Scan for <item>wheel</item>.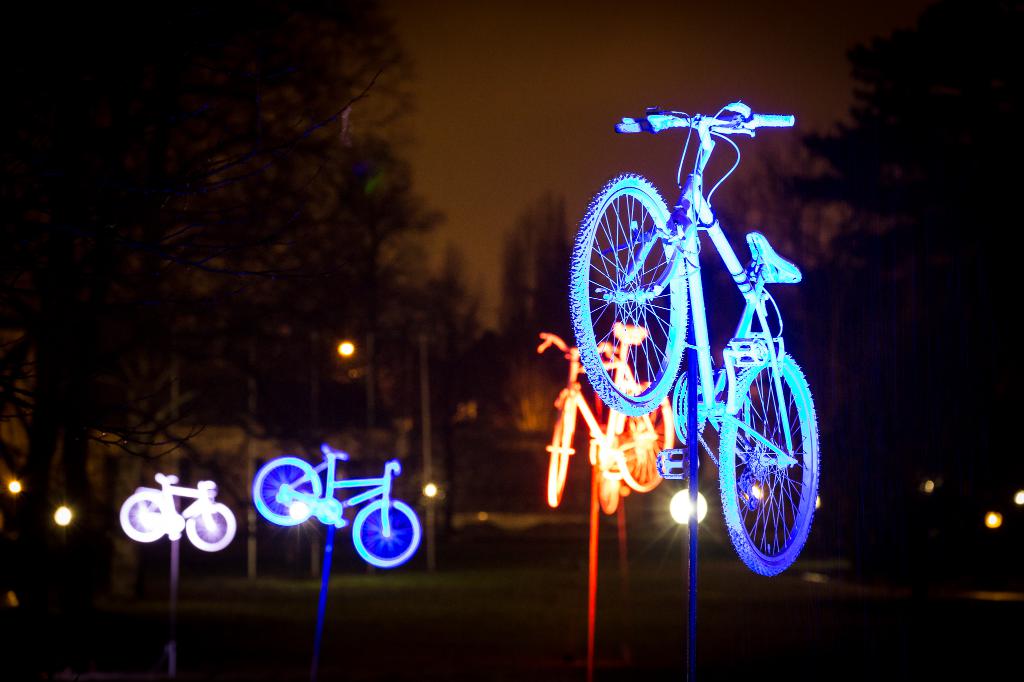
Scan result: bbox=(717, 342, 822, 576).
